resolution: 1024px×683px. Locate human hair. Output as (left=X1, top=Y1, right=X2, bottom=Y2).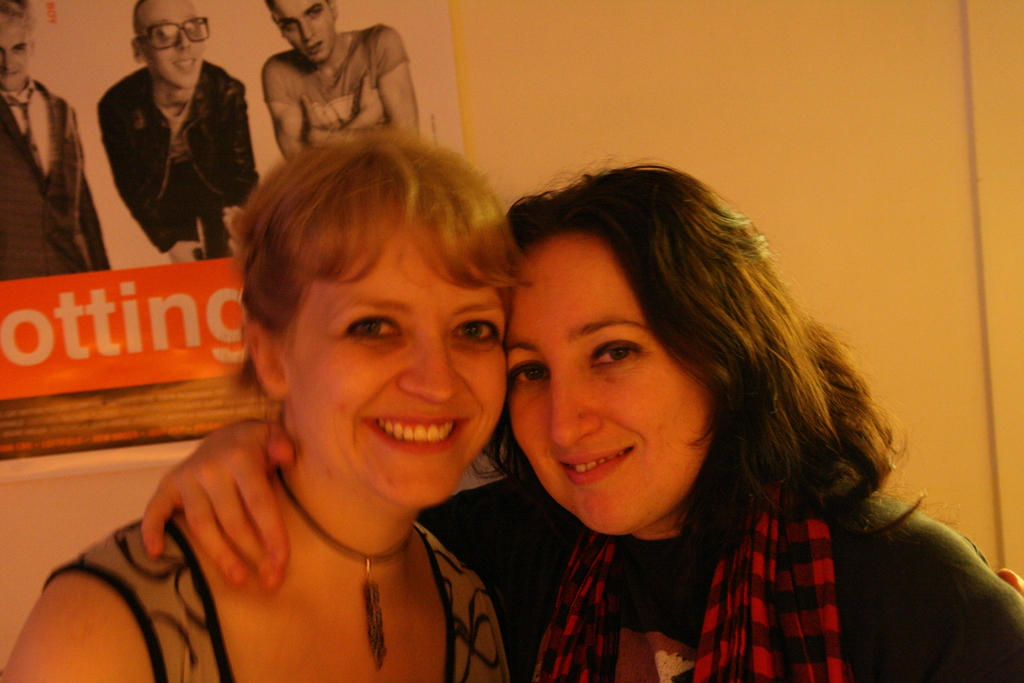
(left=228, top=103, right=519, bottom=437).
